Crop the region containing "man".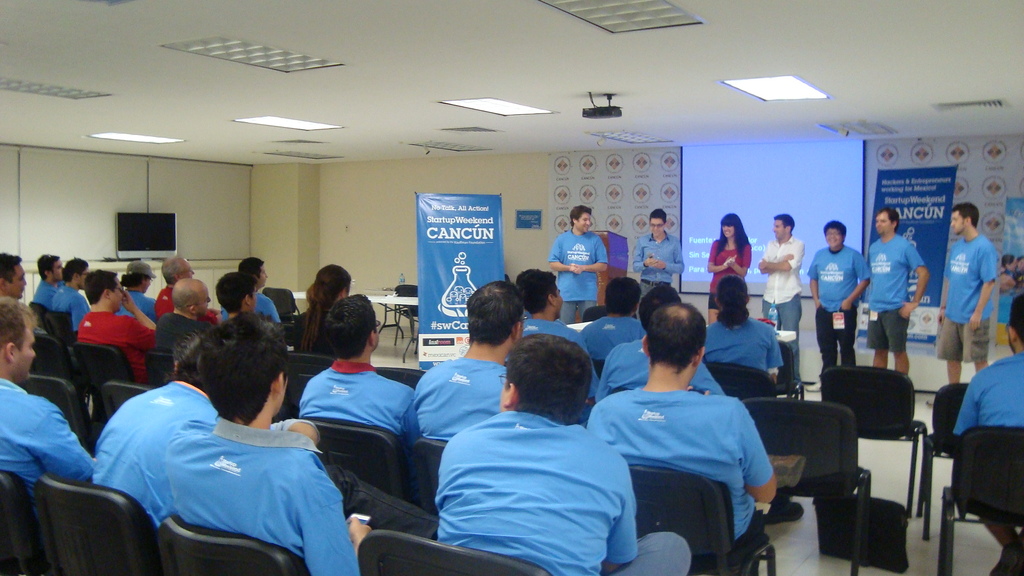
Crop region: x1=436 y1=334 x2=692 y2=575.
